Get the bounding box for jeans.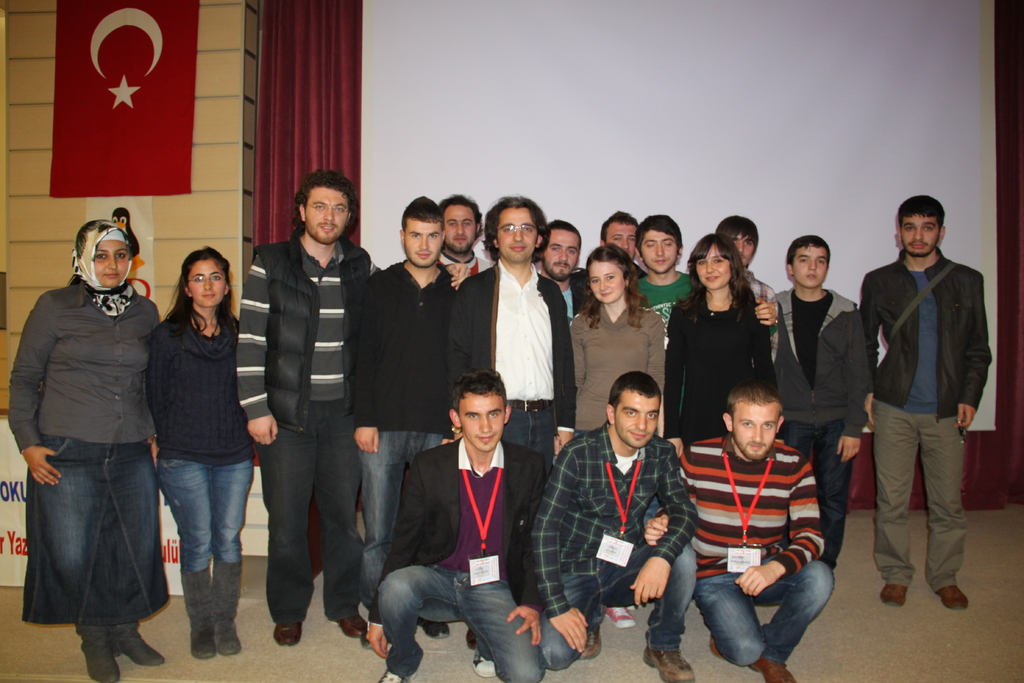
[x1=376, y1=563, x2=547, y2=682].
